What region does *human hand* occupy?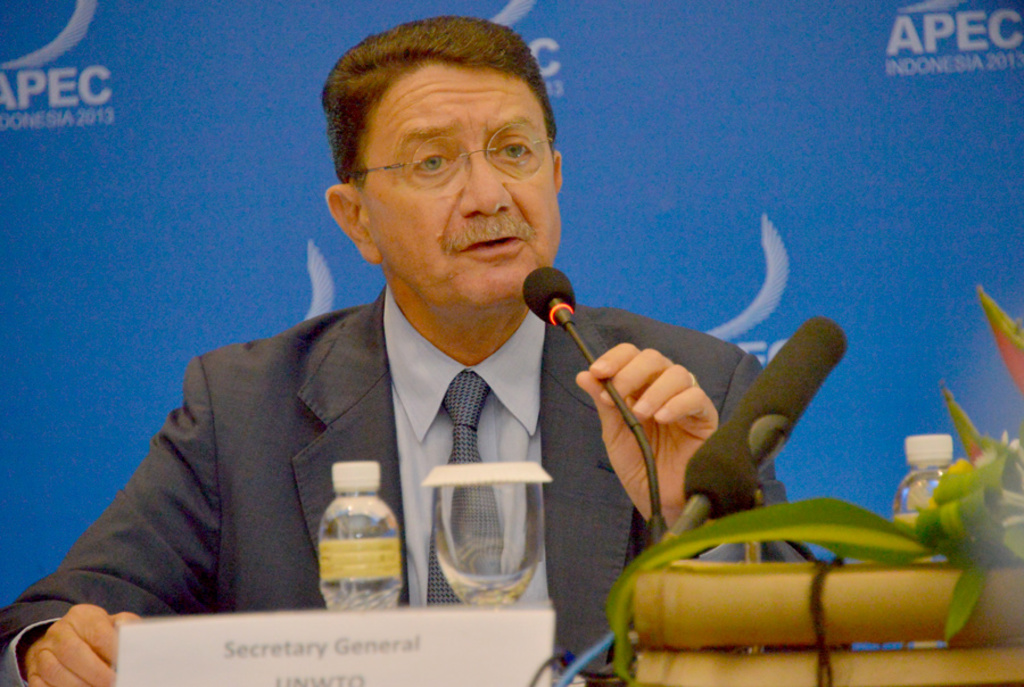
left=23, top=601, right=143, bottom=686.
